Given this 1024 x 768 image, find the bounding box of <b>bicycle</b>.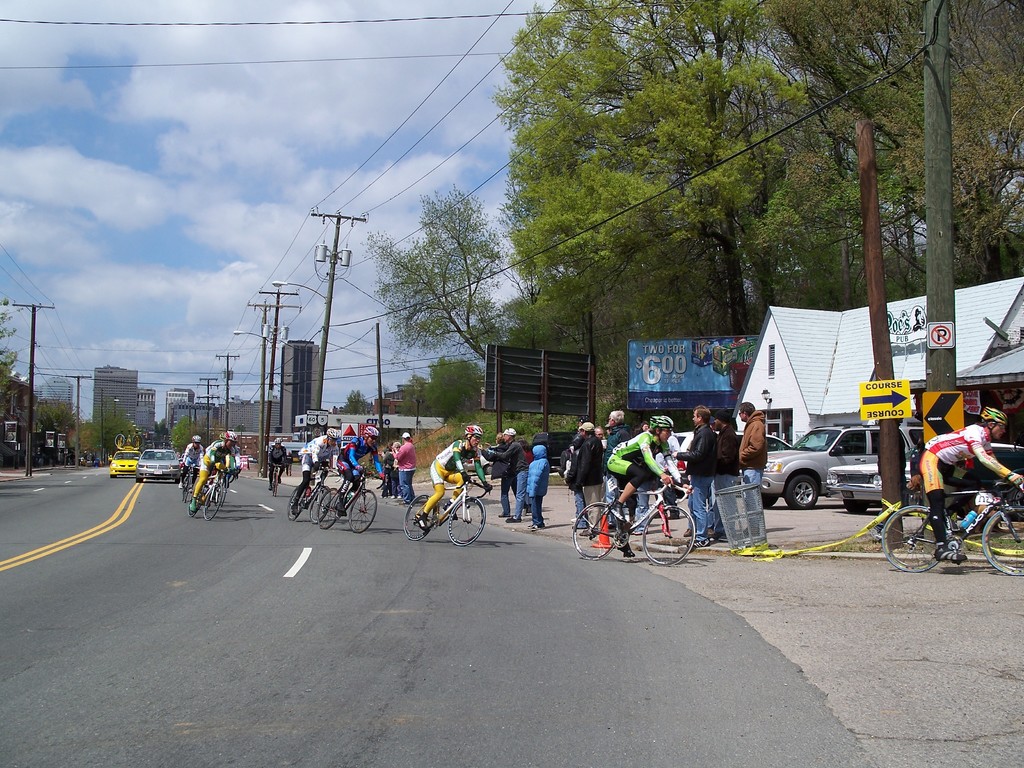
region(310, 465, 376, 529).
